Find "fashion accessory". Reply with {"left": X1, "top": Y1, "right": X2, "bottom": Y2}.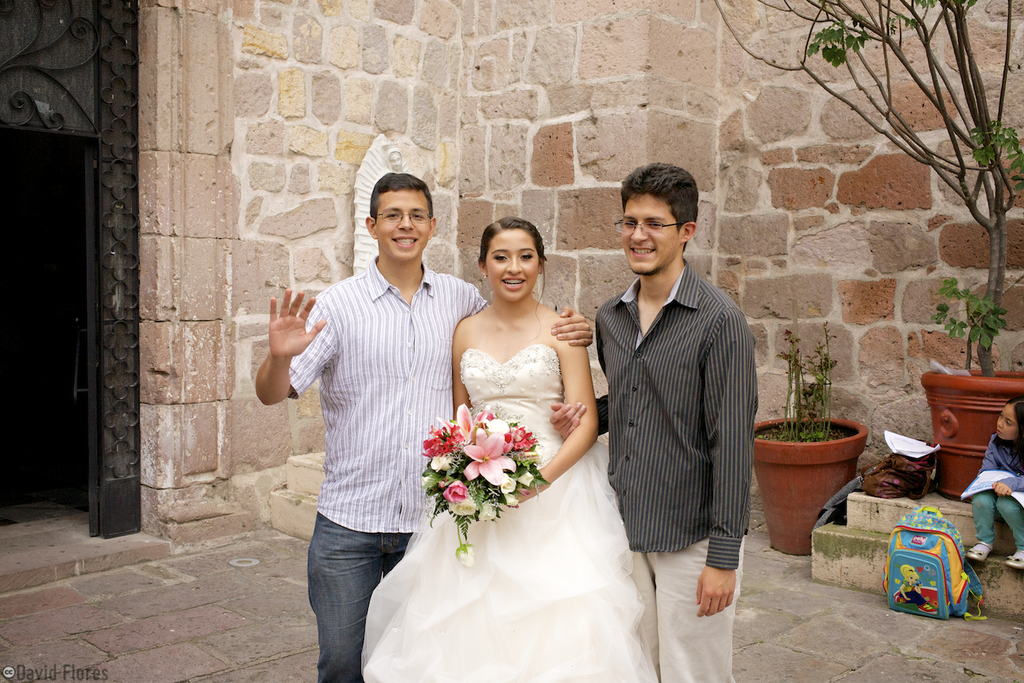
{"left": 530, "top": 480, "right": 542, "bottom": 505}.
